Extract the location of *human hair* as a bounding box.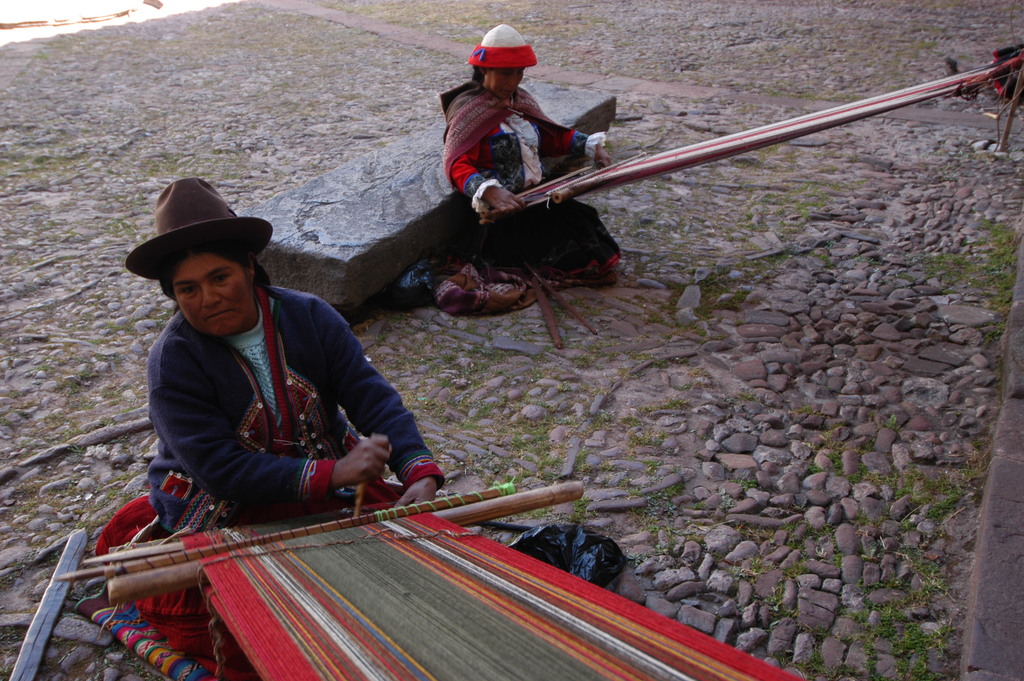
<region>159, 236, 270, 287</region>.
